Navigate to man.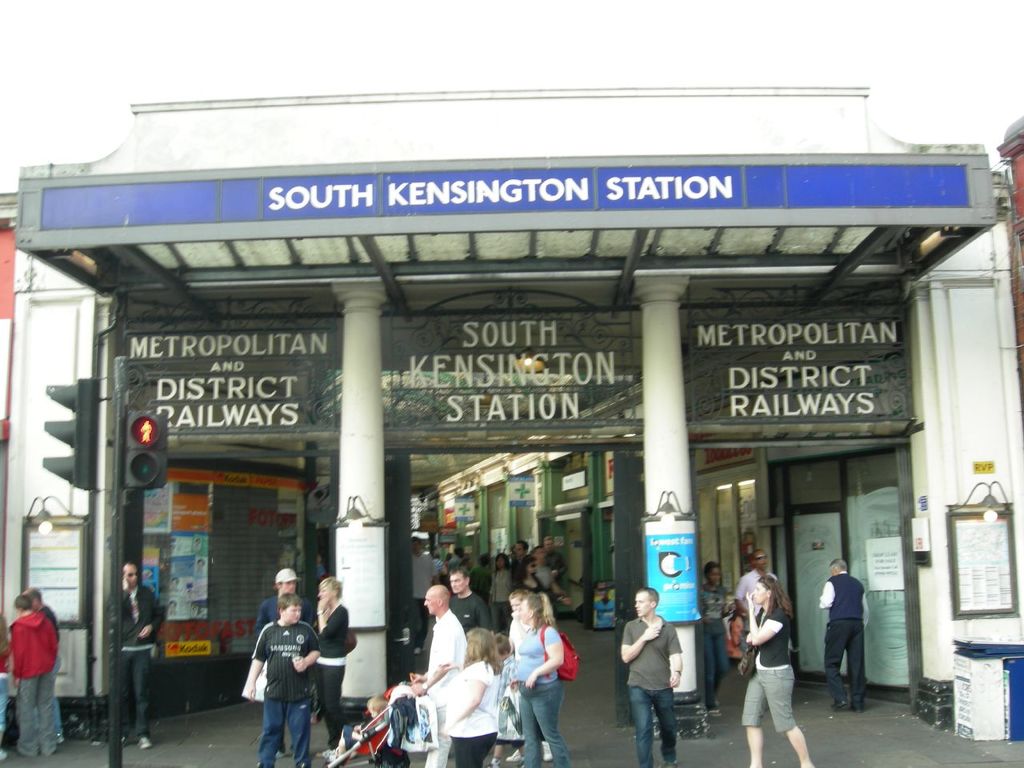
Navigation target: Rect(22, 584, 66, 743).
